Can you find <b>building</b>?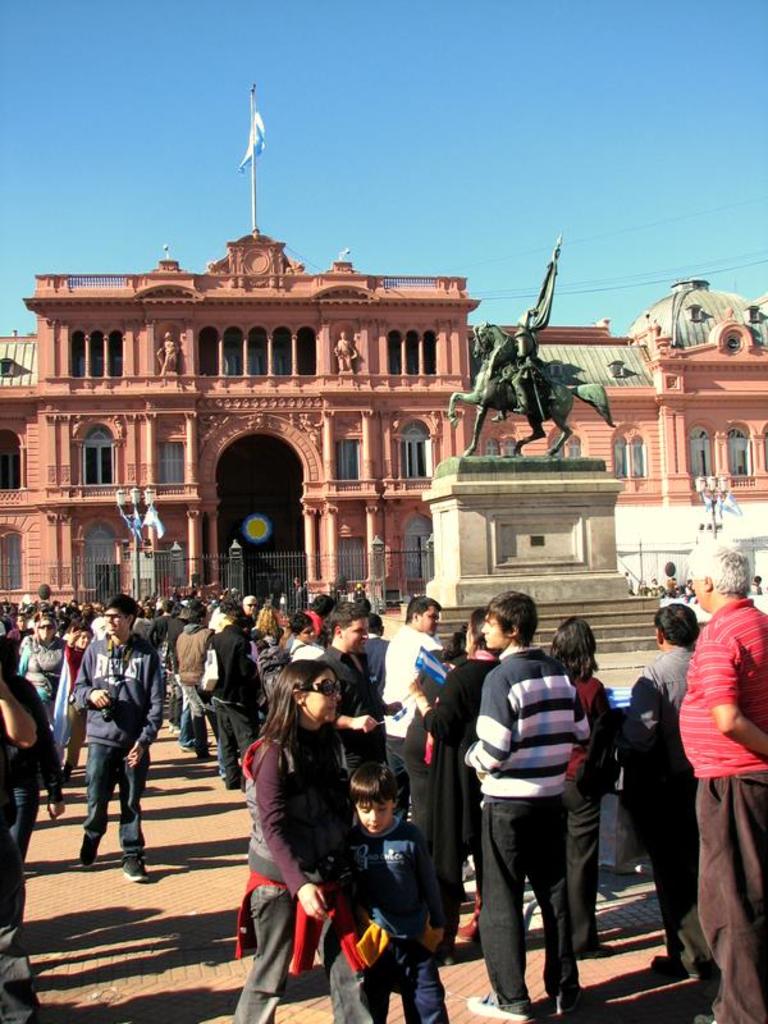
Yes, bounding box: {"left": 0, "top": 233, "right": 767, "bottom": 628}.
